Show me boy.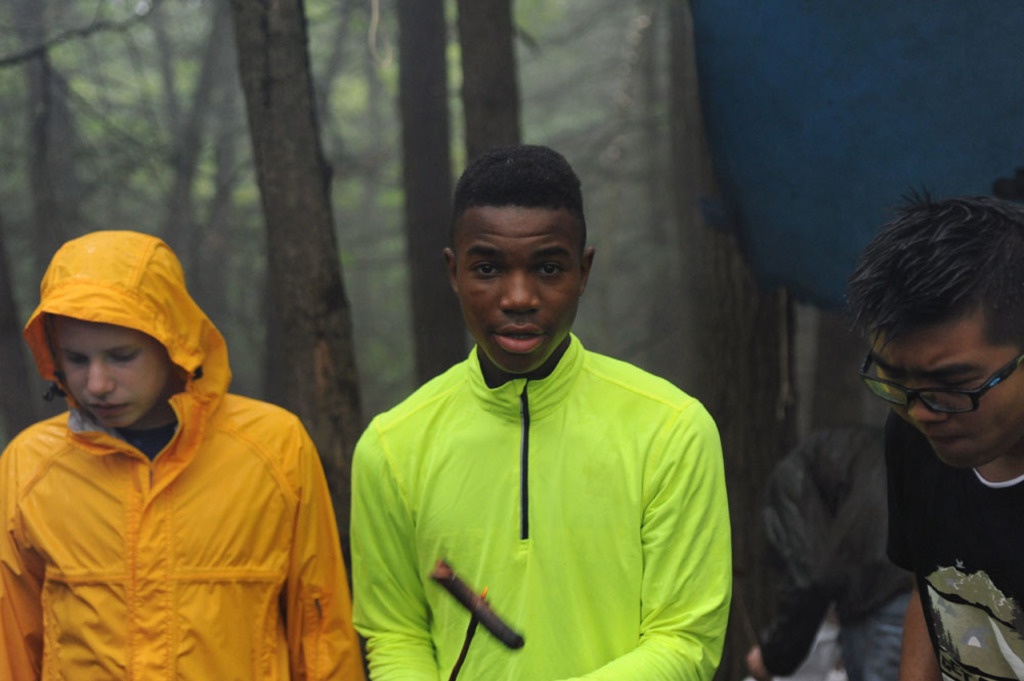
boy is here: 0 231 339 677.
